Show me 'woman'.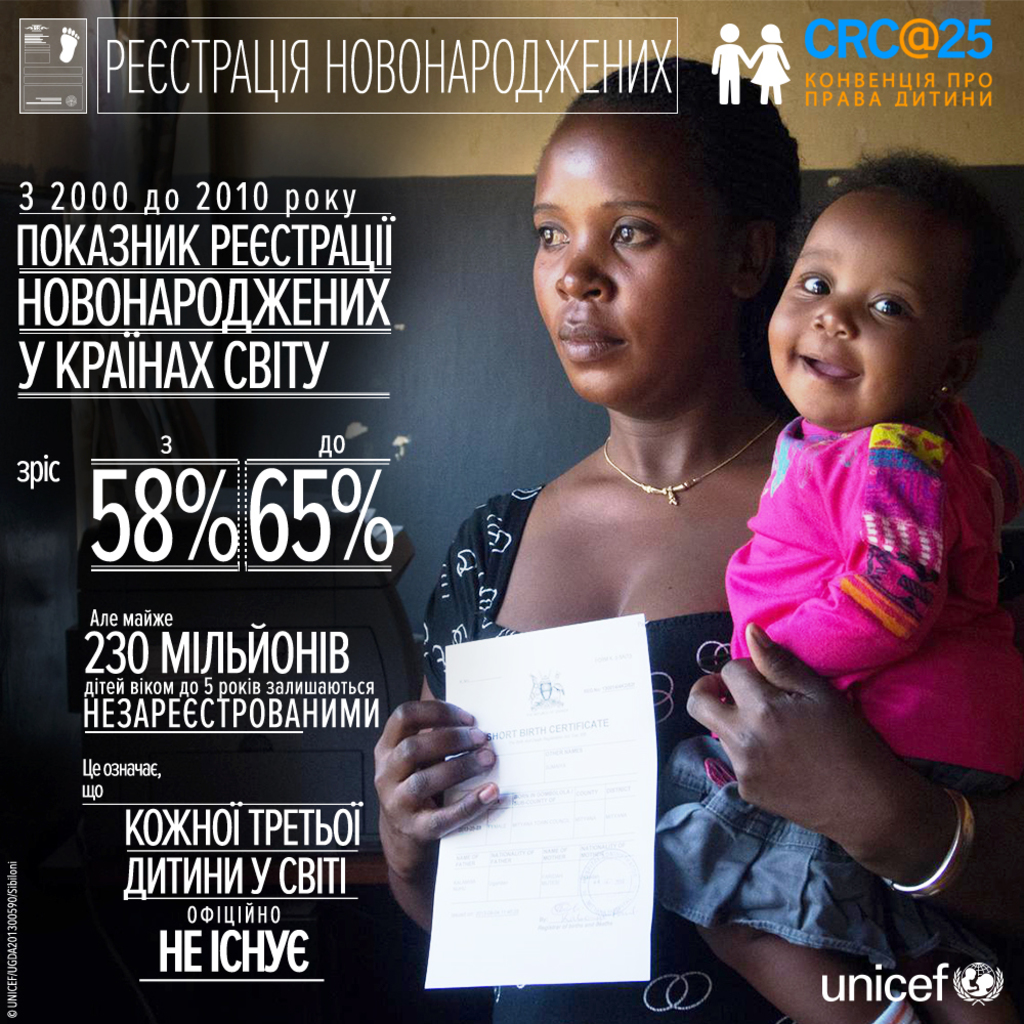
'woman' is here: {"x1": 368, "y1": 48, "x2": 1023, "y2": 1023}.
